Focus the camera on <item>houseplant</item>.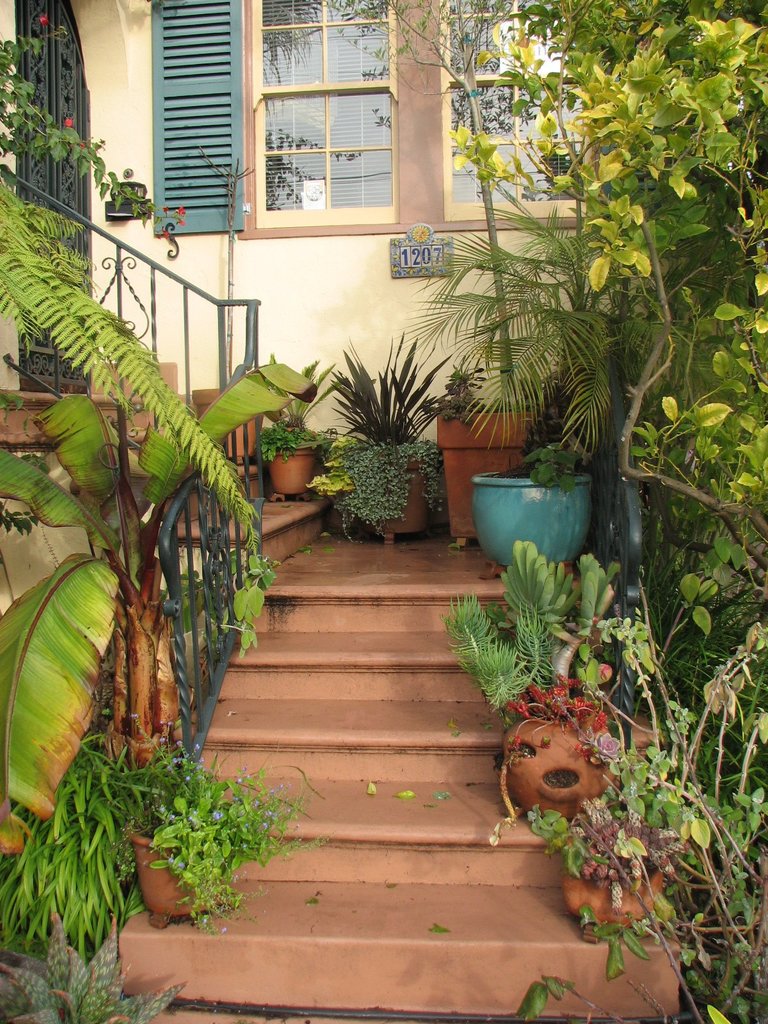
Focus region: [x1=321, y1=316, x2=449, y2=558].
